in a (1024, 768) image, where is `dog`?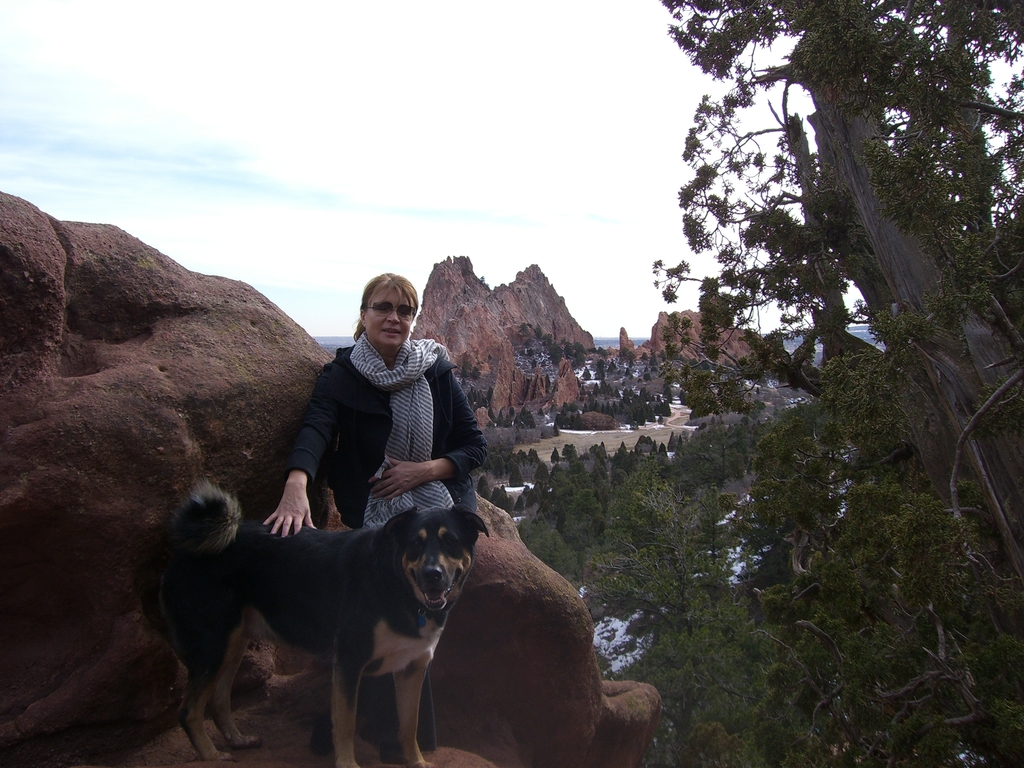
[143, 488, 488, 767].
